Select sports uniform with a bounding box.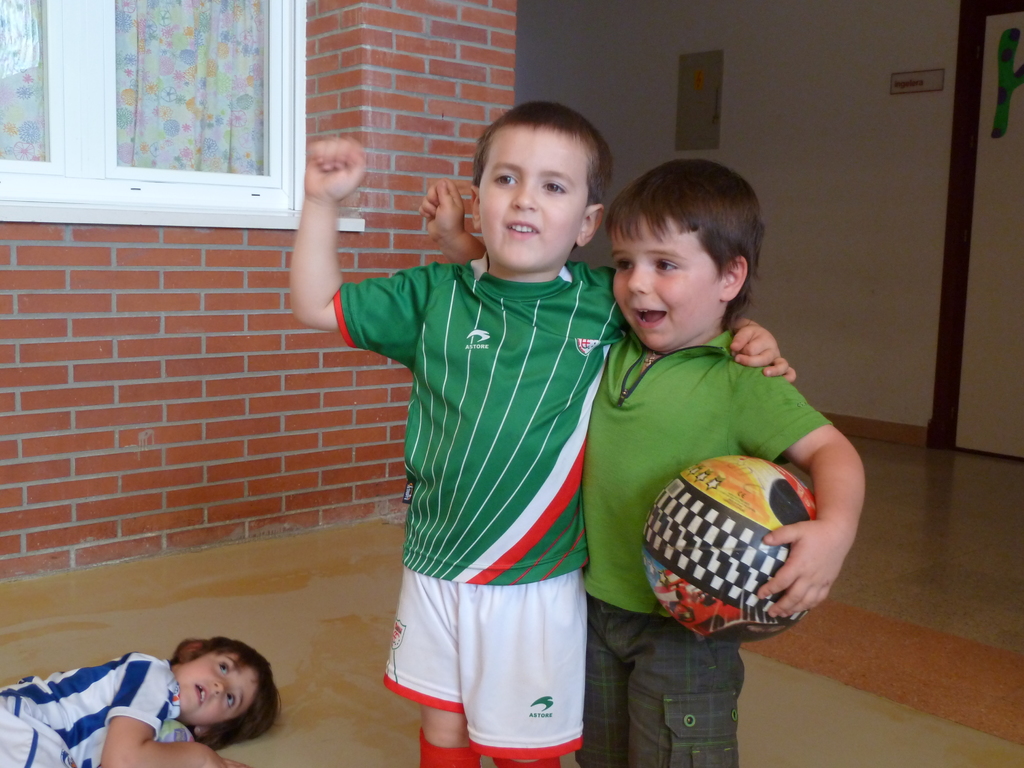
crop(333, 249, 639, 762).
